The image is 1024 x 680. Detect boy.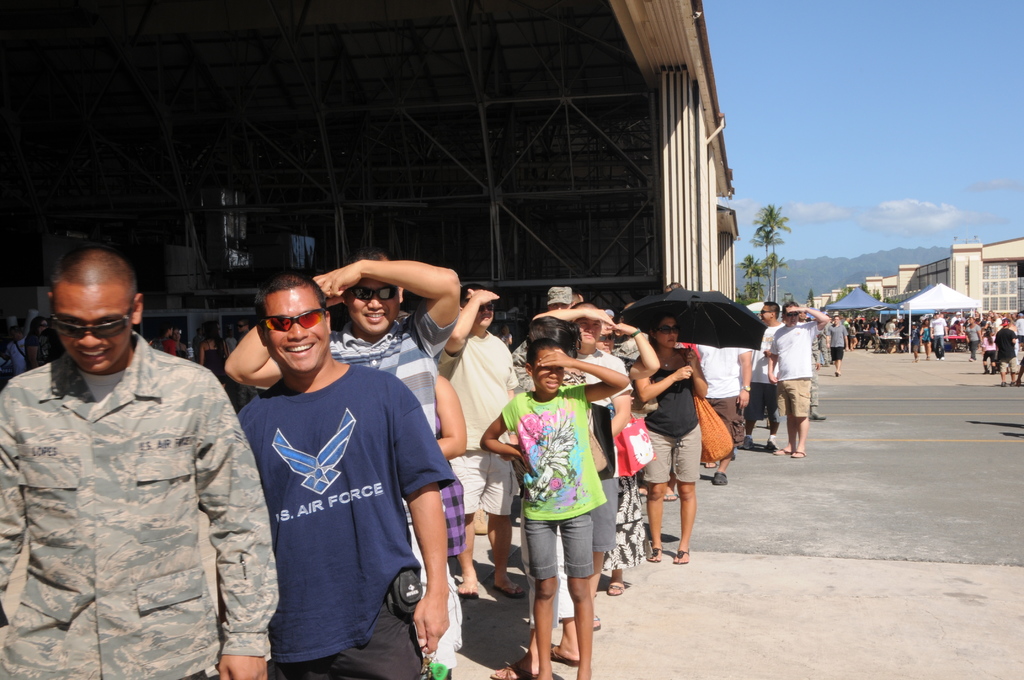
Detection: bbox=(225, 248, 458, 679).
